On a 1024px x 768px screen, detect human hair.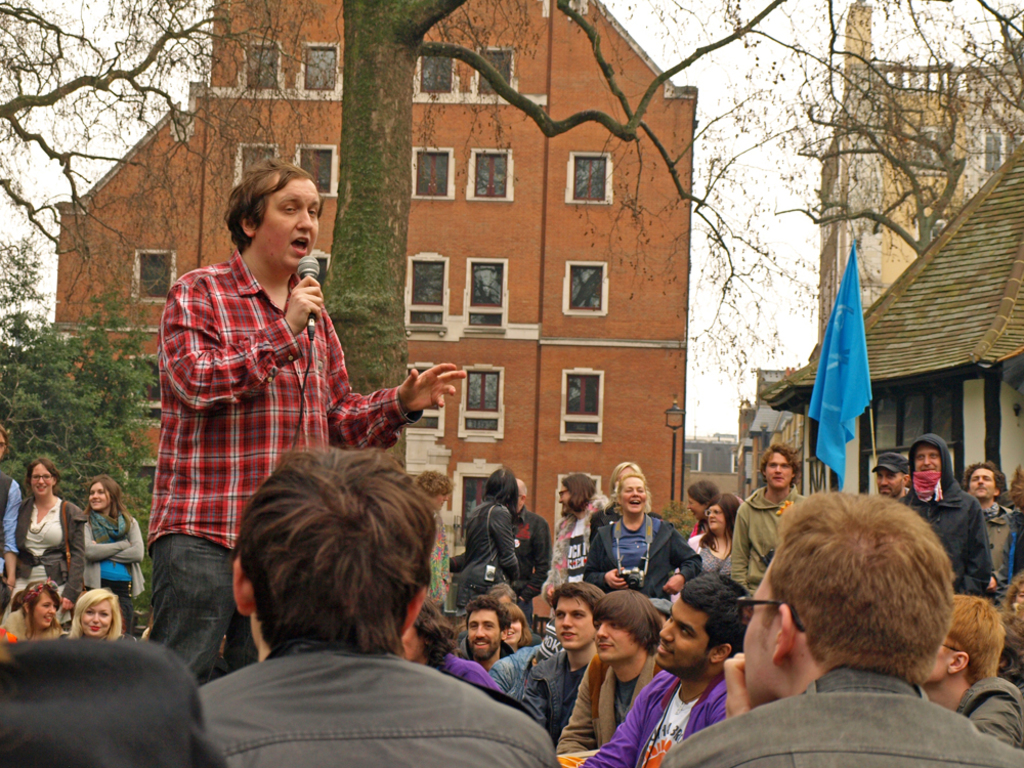
bbox(67, 587, 125, 641).
